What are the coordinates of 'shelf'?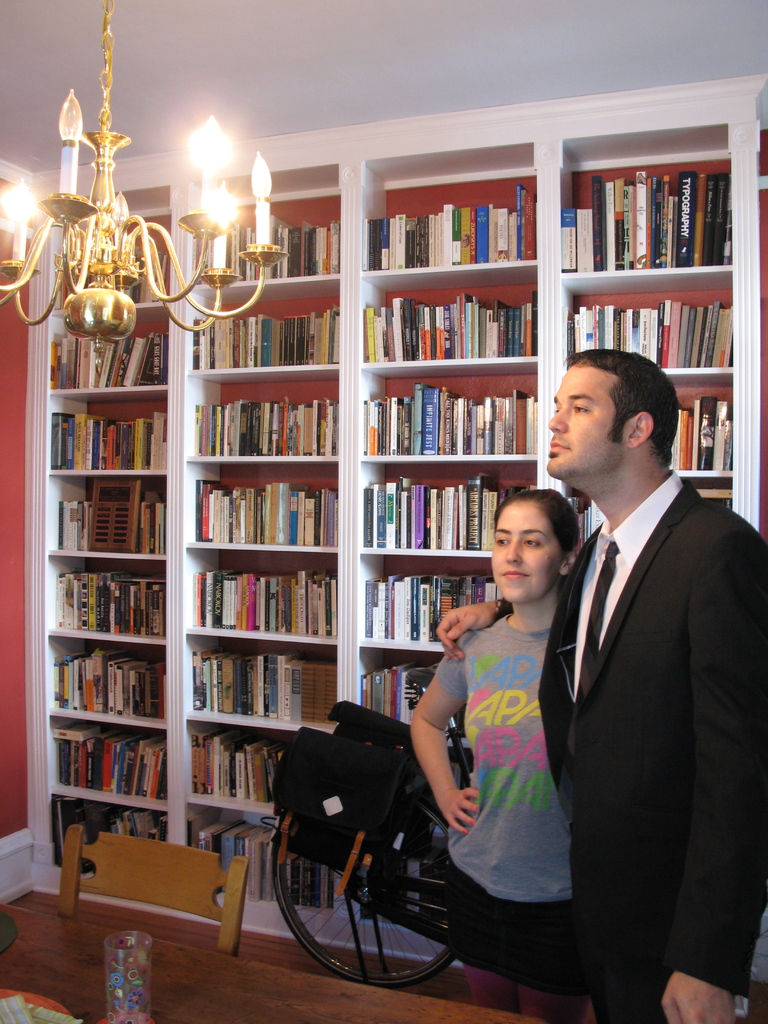
[x1=40, y1=648, x2=166, y2=724].
